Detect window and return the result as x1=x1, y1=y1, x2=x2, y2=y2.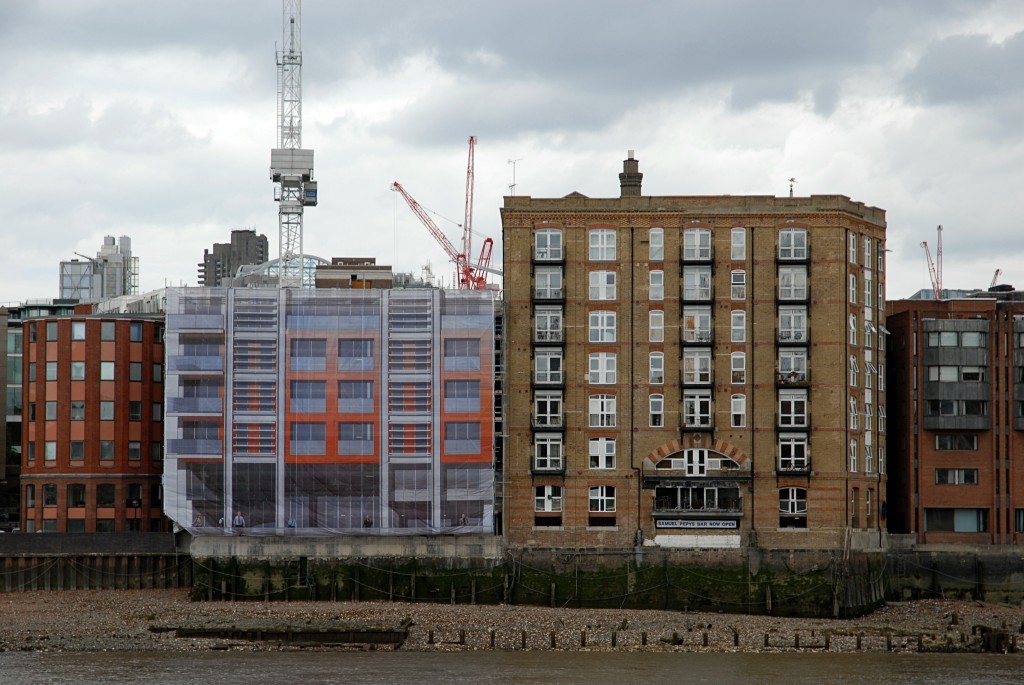
x1=780, y1=437, x2=805, y2=470.
